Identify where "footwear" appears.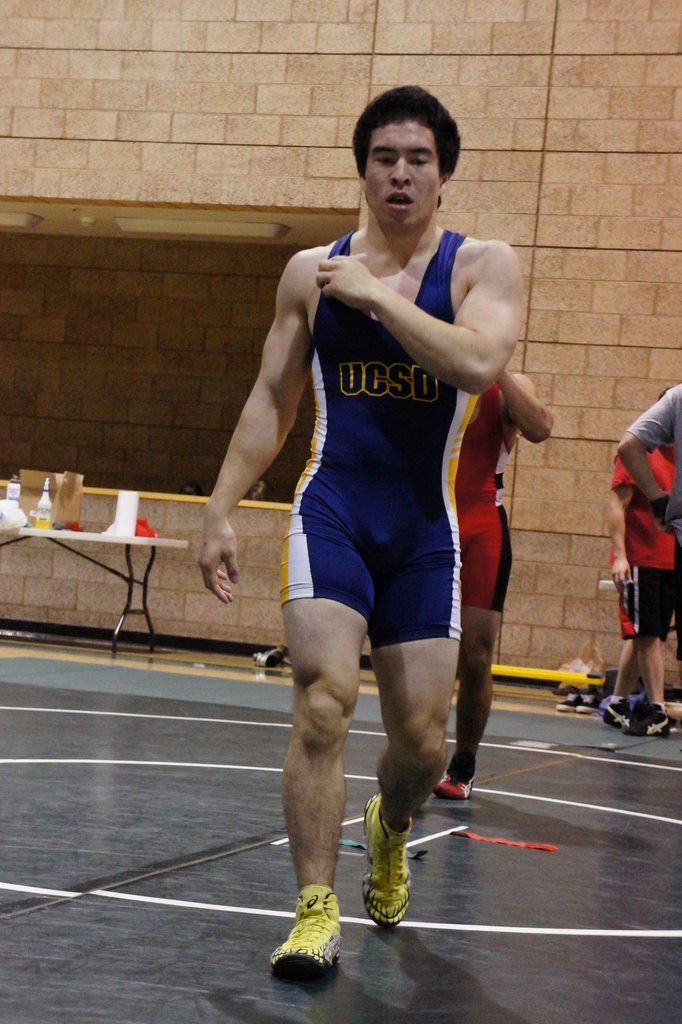
Appears at [361, 792, 423, 930].
